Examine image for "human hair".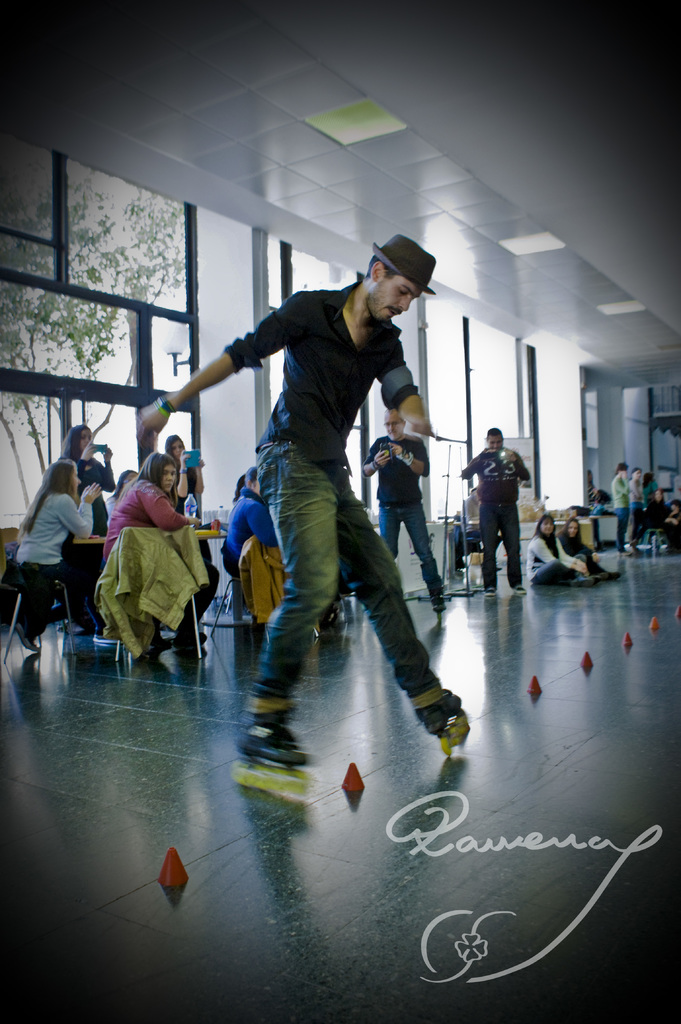
Examination result: l=111, t=470, r=137, b=502.
